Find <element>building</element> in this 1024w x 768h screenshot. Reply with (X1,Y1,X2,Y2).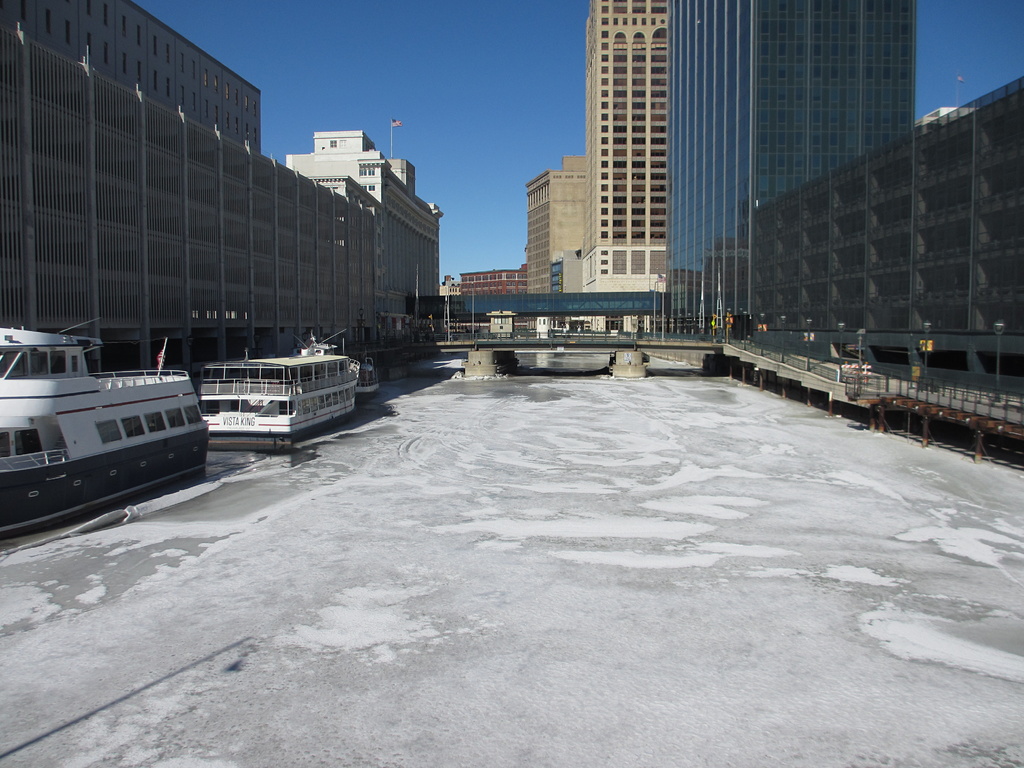
(458,261,529,291).
